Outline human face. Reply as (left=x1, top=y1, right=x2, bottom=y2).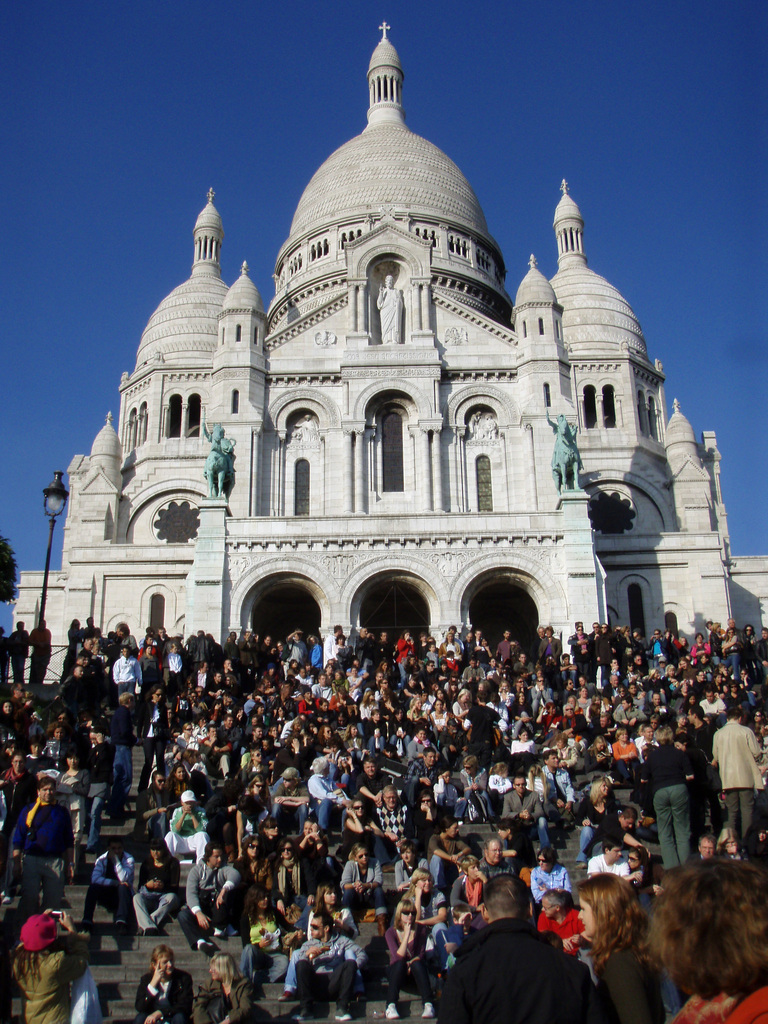
(left=270, top=822, right=279, bottom=835).
